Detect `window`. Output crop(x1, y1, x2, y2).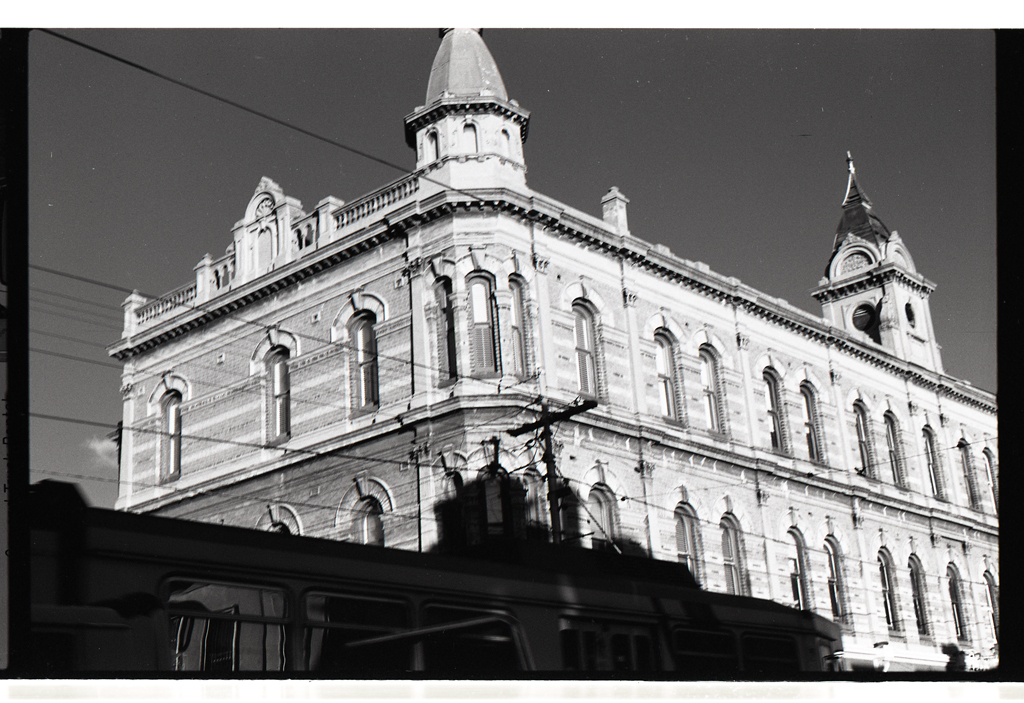
crop(871, 544, 903, 643).
